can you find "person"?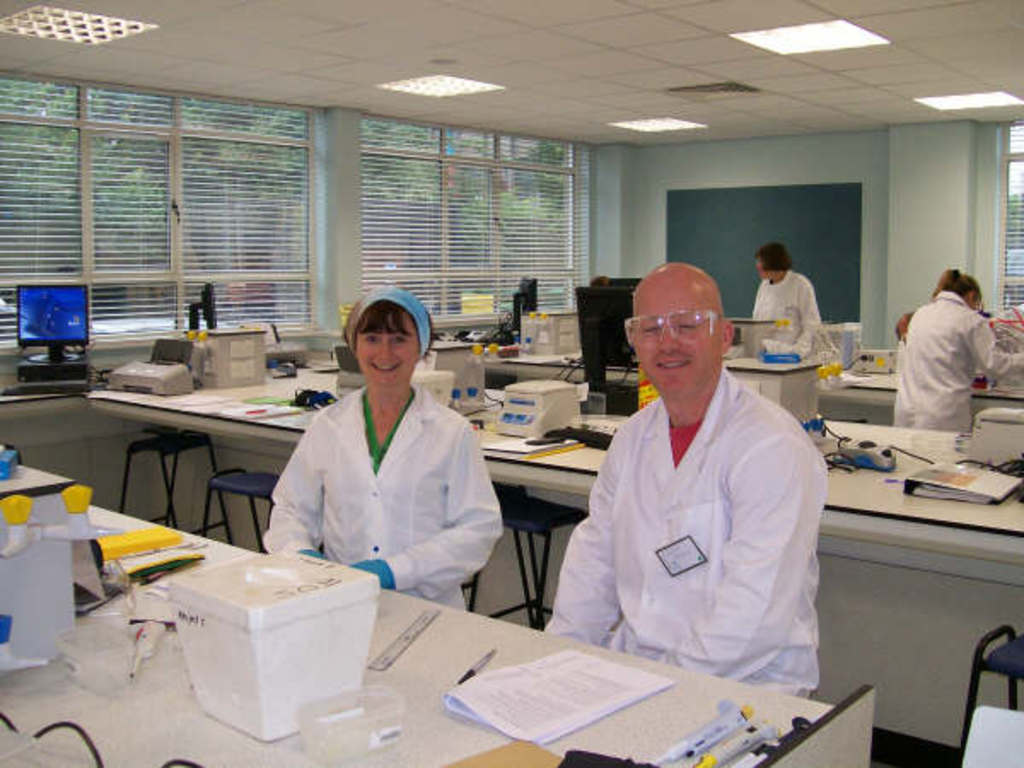
Yes, bounding box: {"x1": 253, "y1": 283, "x2": 500, "y2": 608}.
